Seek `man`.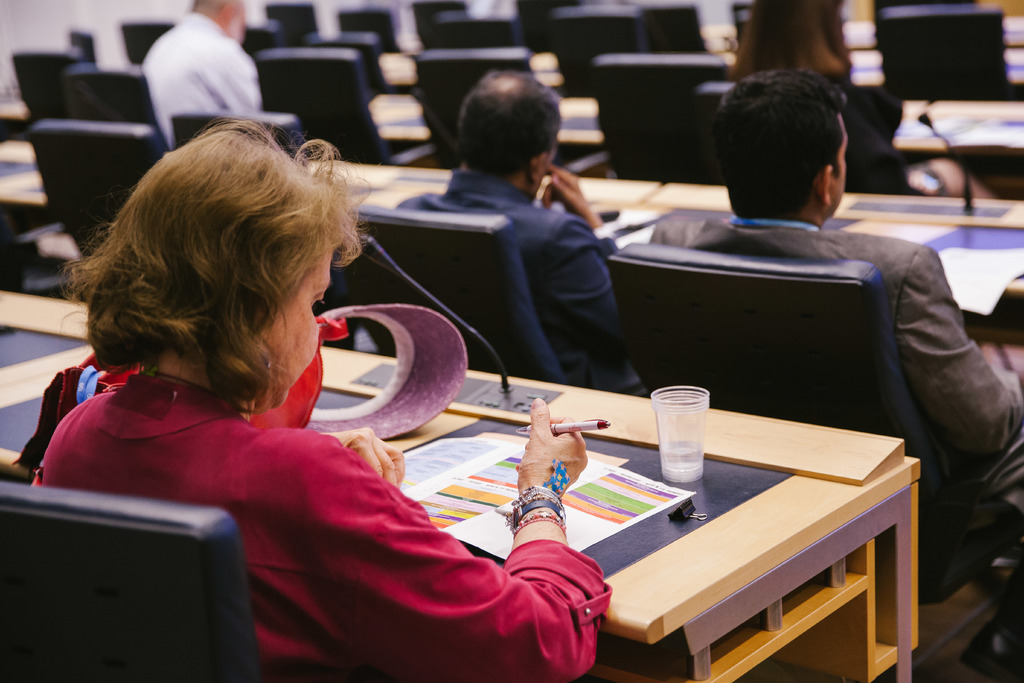
locate(649, 68, 1023, 578).
